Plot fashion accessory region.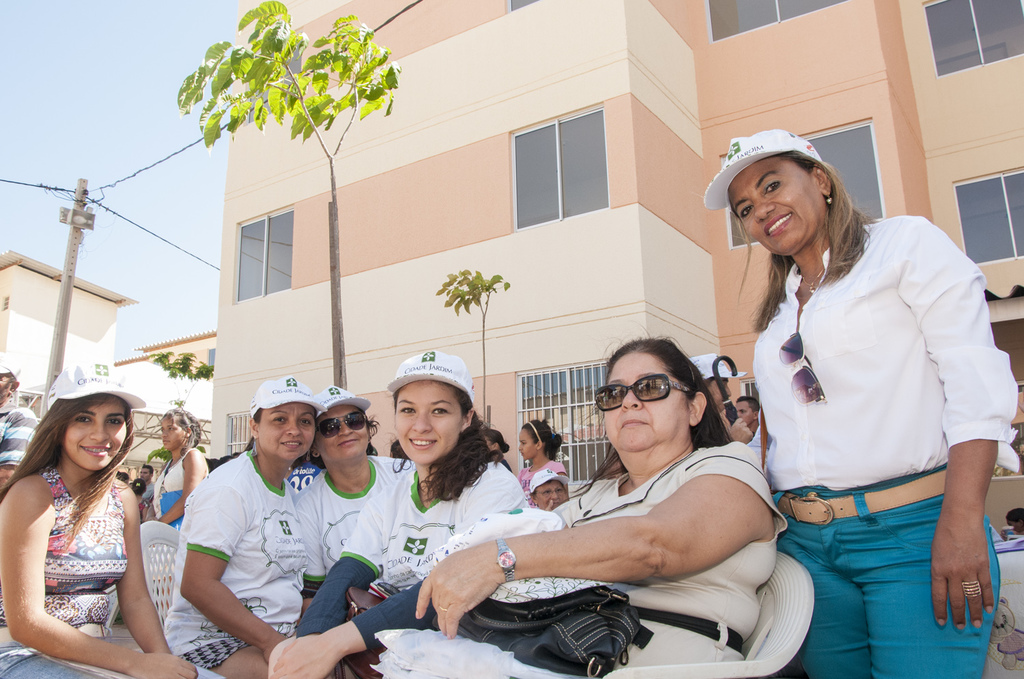
Plotted at pyautogui.locateOnScreen(47, 361, 148, 409).
